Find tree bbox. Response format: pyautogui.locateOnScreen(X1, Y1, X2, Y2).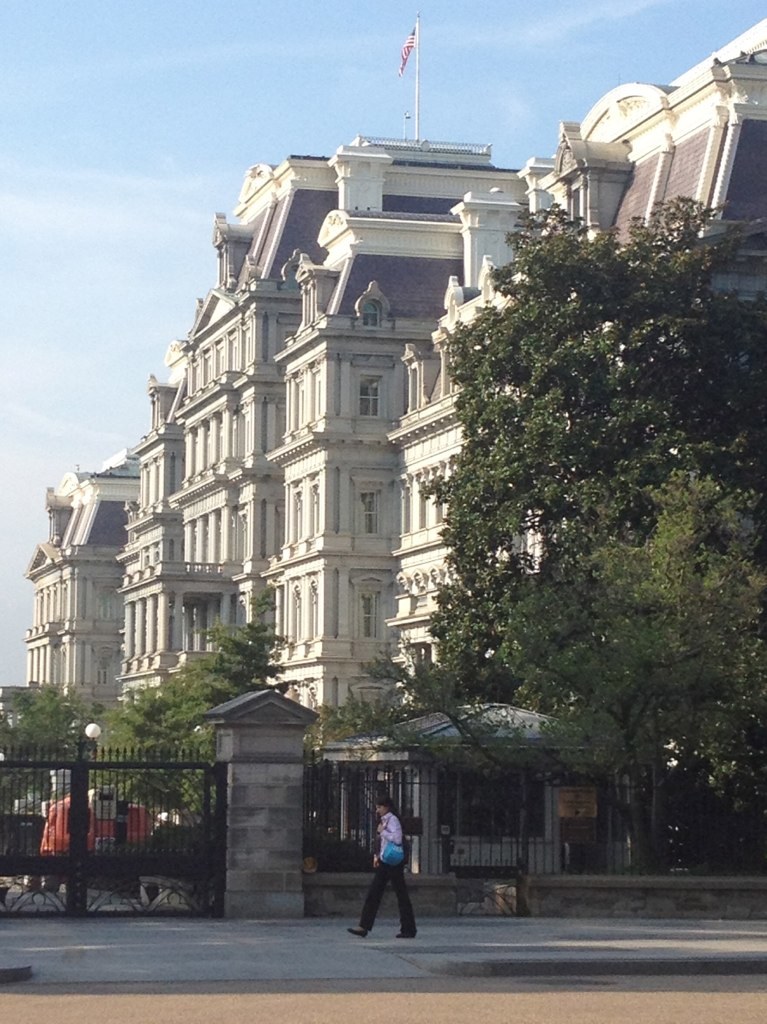
pyautogui.locateOnScreen(351, 467, 766, 877).
